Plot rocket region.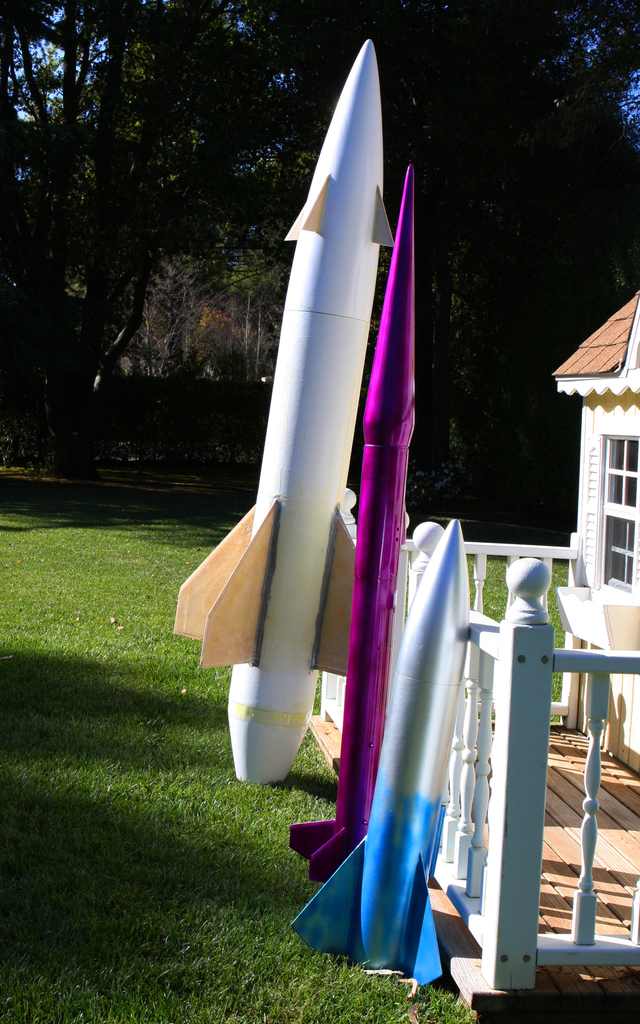
Plotted at 168, 38, 391, 774.
